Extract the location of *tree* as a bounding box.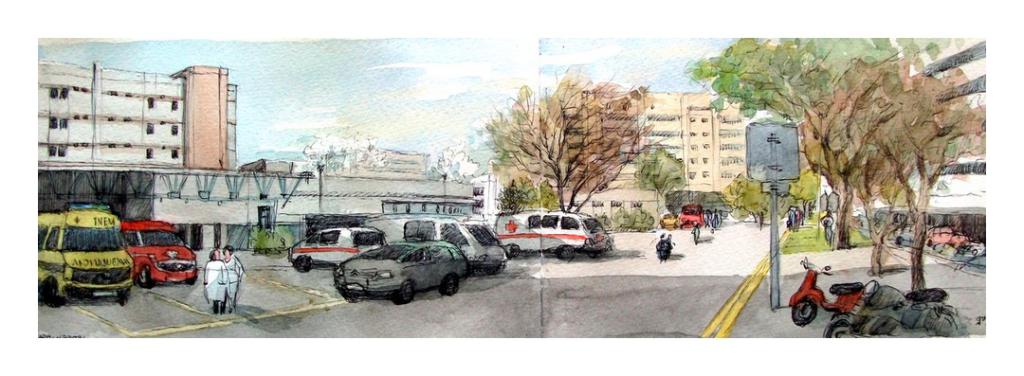
[left=720, top=164, right=776, bottom=231].
